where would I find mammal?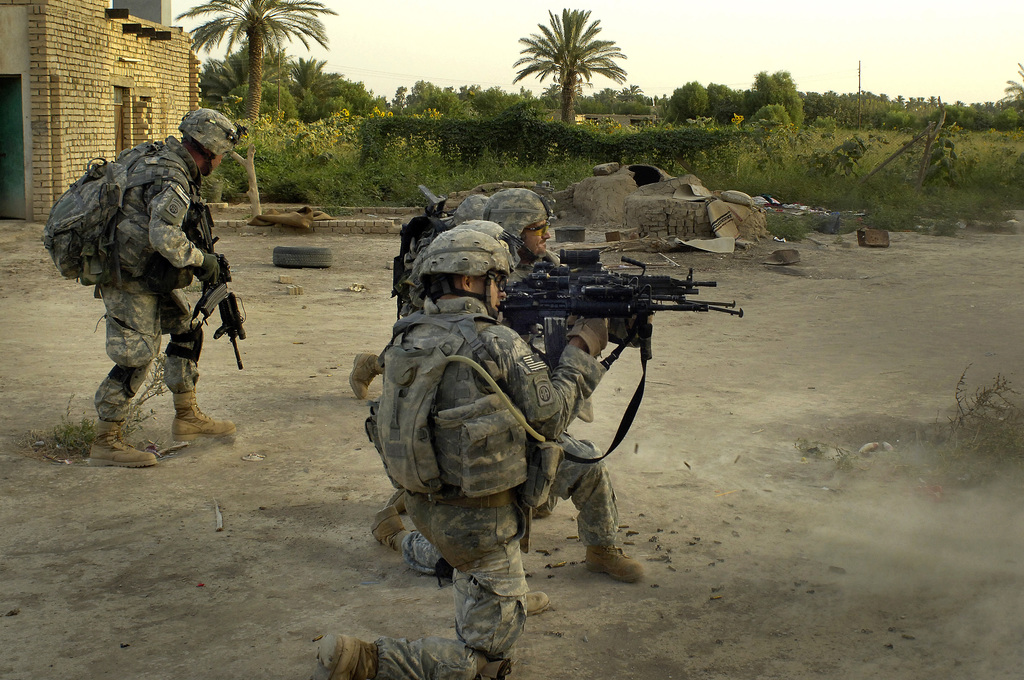
At 484:186:623:516.
